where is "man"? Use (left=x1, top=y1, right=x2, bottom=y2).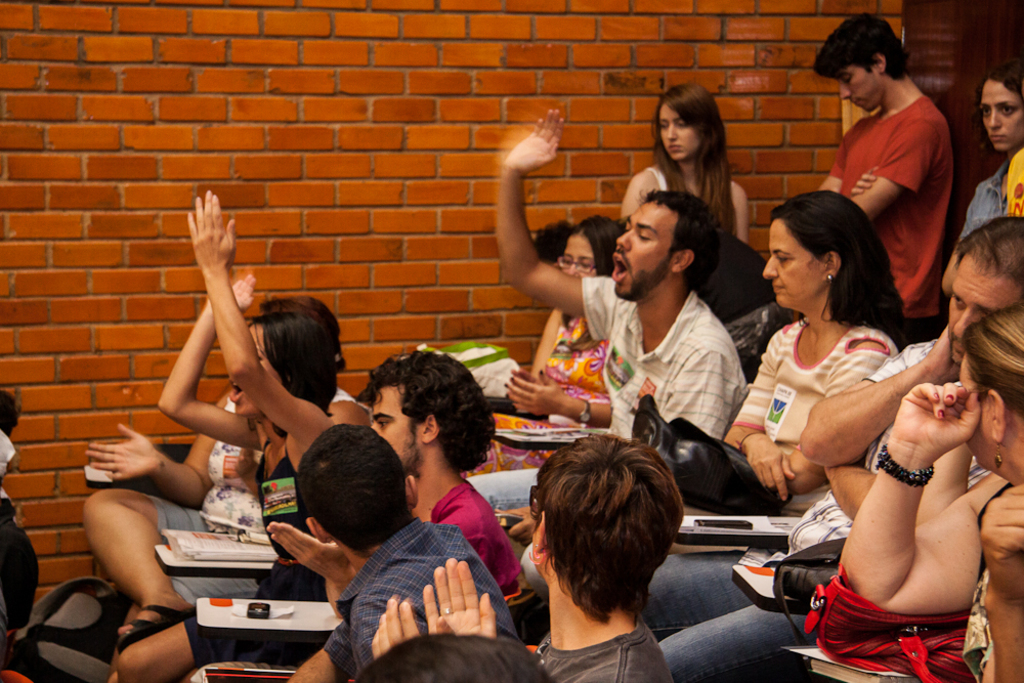
(left=802, top=11, right=962, bottom=327).
